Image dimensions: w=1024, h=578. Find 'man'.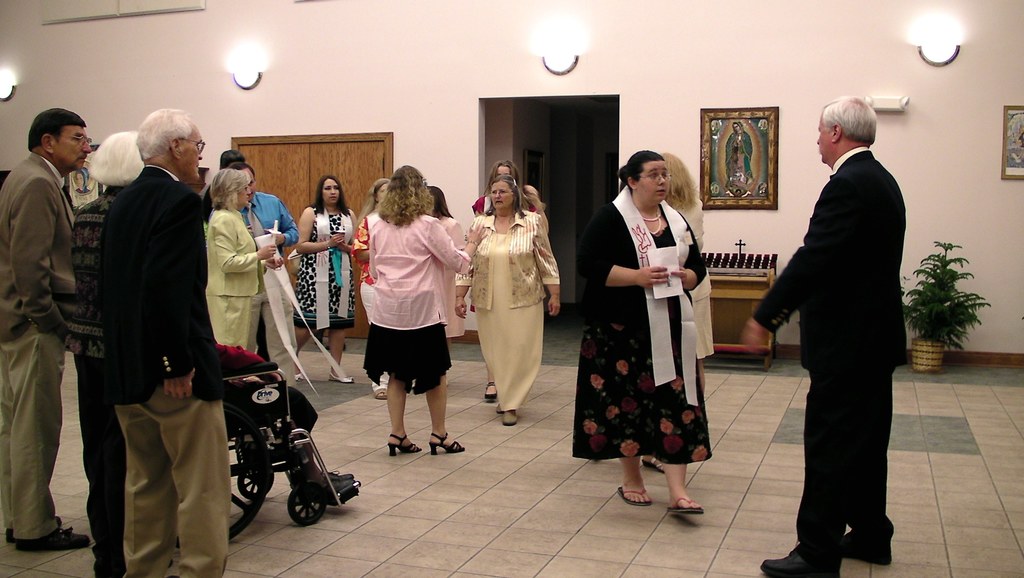
x1=721 y1=120 x2=756 y2=188.
